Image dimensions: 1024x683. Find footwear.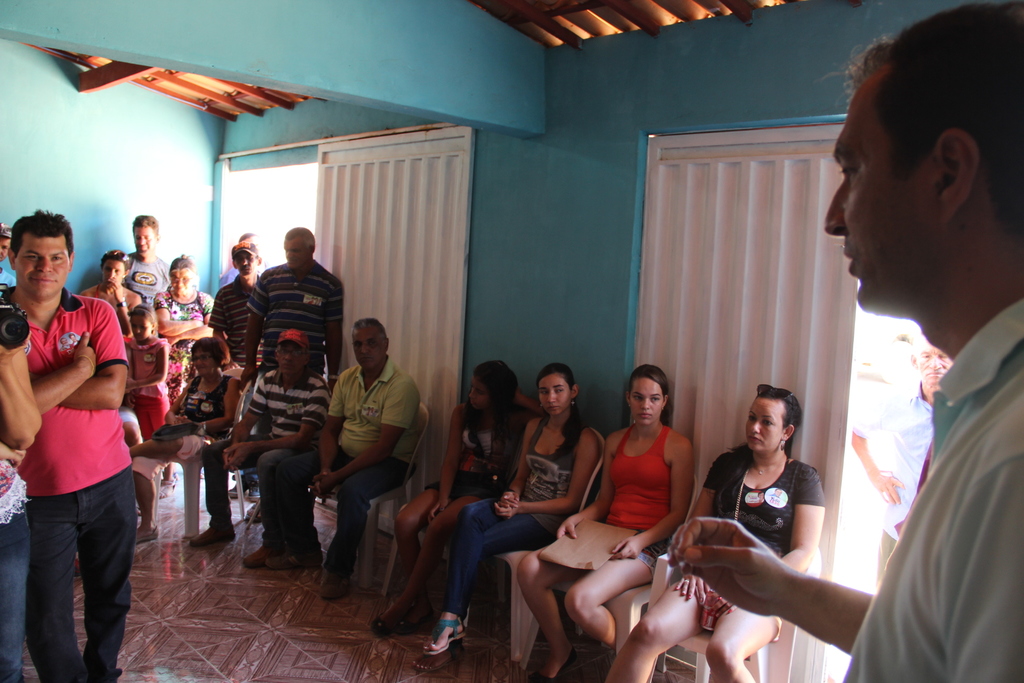
box=[189, 522, 234, 545].
